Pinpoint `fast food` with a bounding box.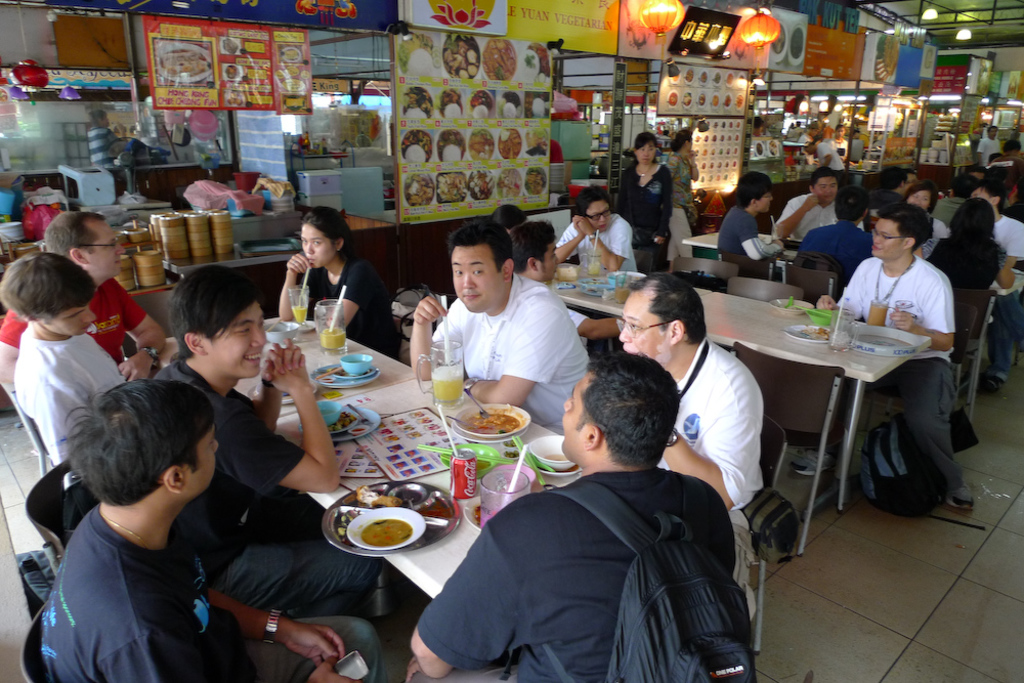
rect(873, 38, 901, 84).
